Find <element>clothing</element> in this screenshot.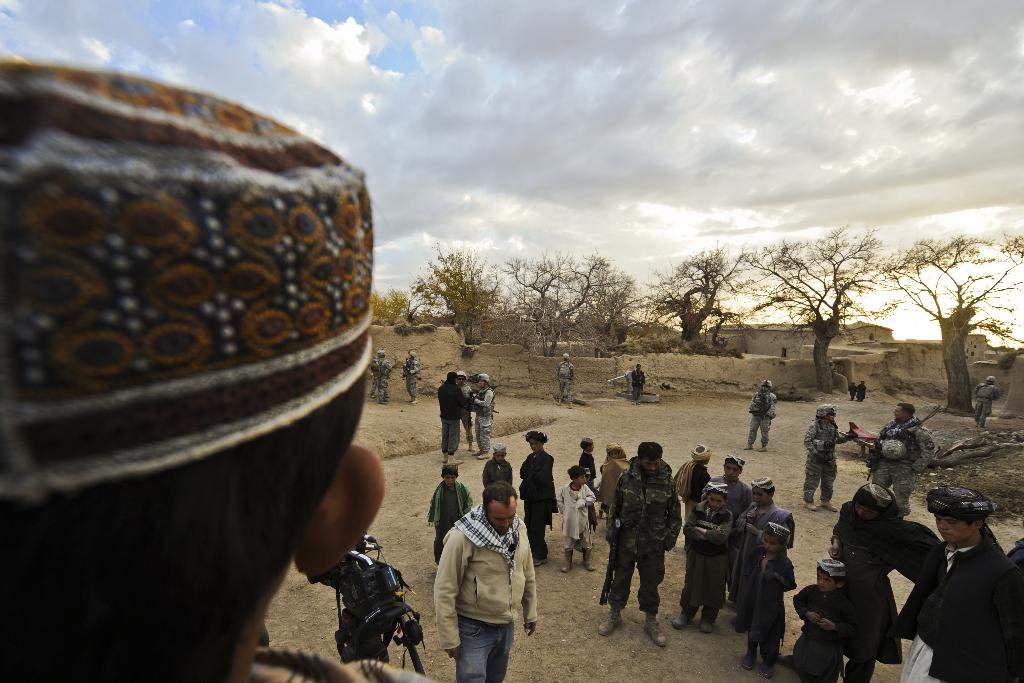
The bounding box for <element>clothing</element> is {"x1": 679, "y1": 462, "x2": 717, "y2": 566}.
